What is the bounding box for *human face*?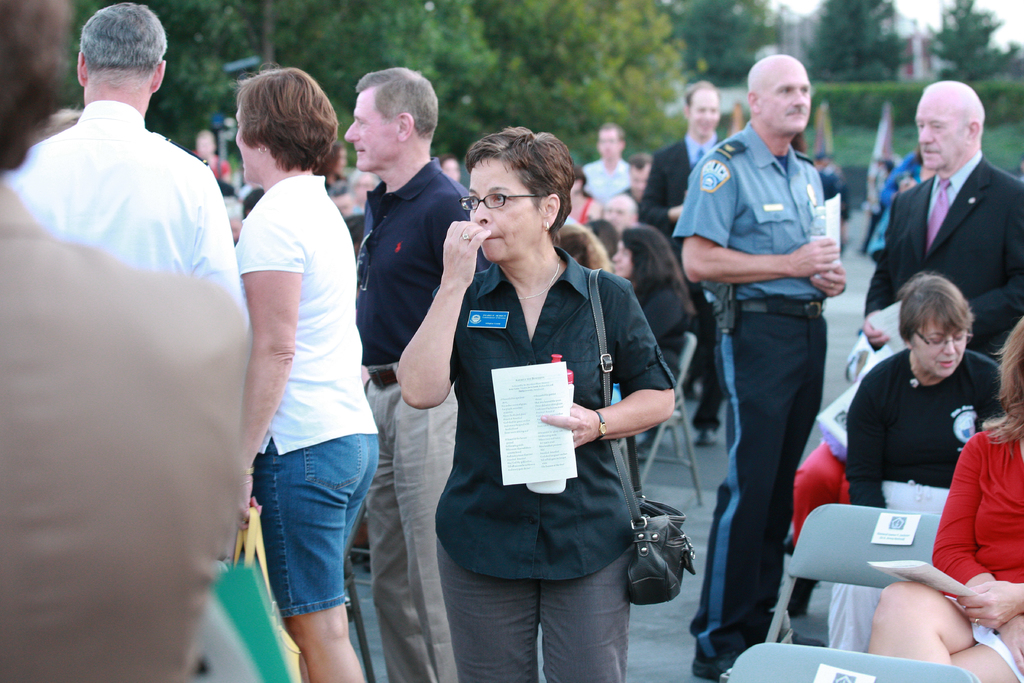
left=916, top=315, right=964, bottom=378.
